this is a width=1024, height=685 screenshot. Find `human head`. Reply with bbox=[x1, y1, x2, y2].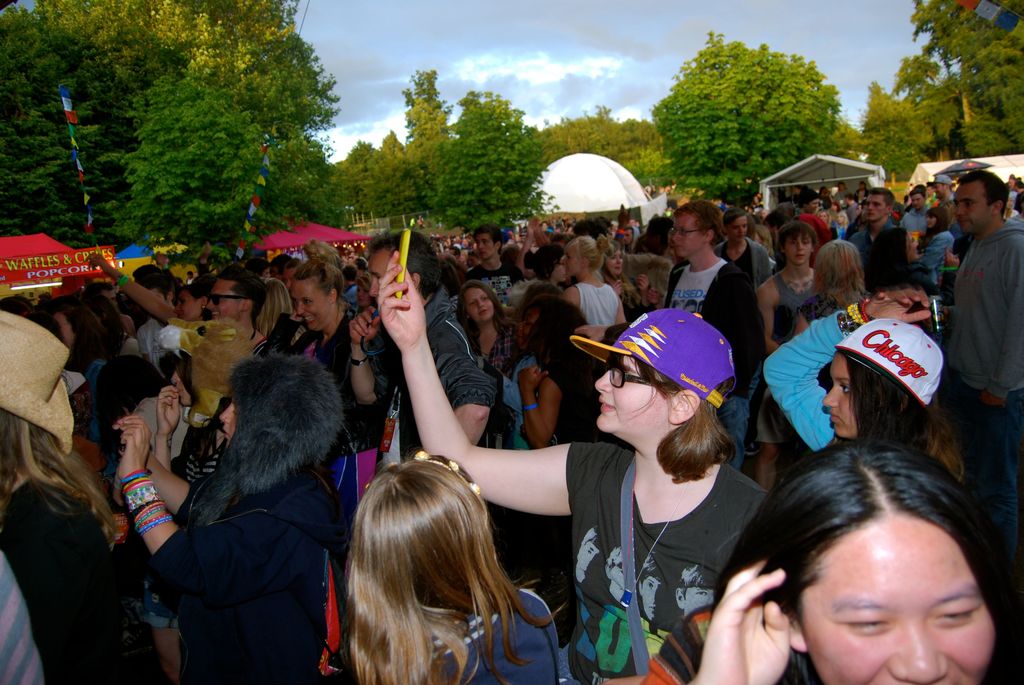
bbox=[367, 230, 444, 303].
